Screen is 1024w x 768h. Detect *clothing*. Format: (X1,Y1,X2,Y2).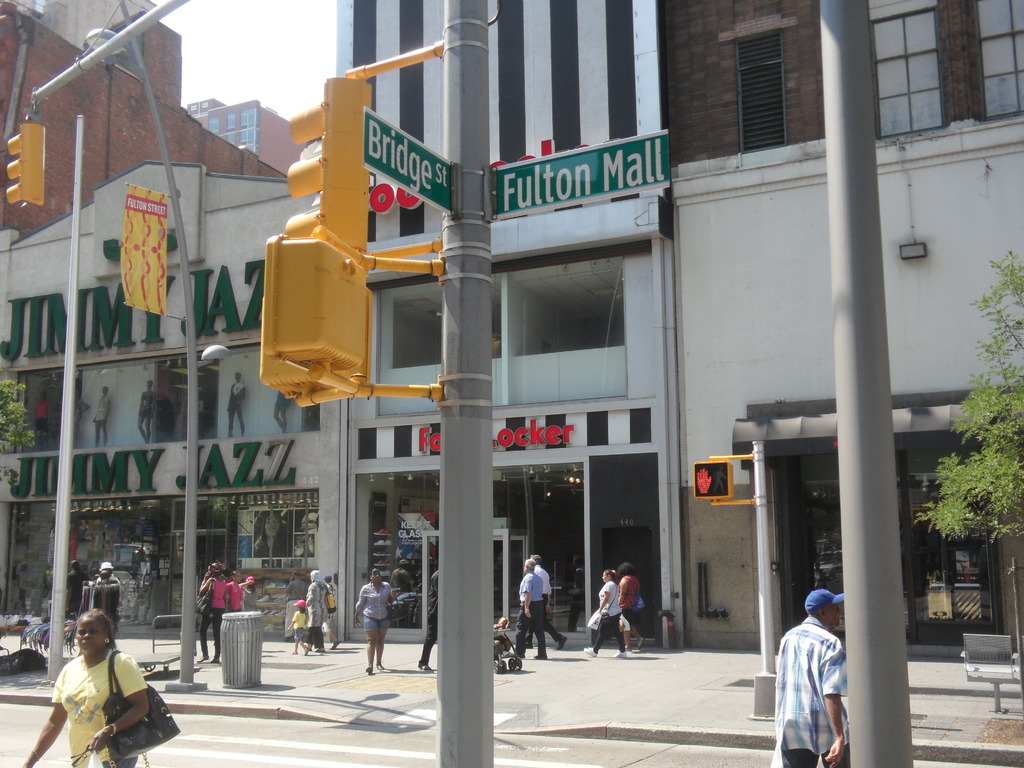
(515,574,545,657).
